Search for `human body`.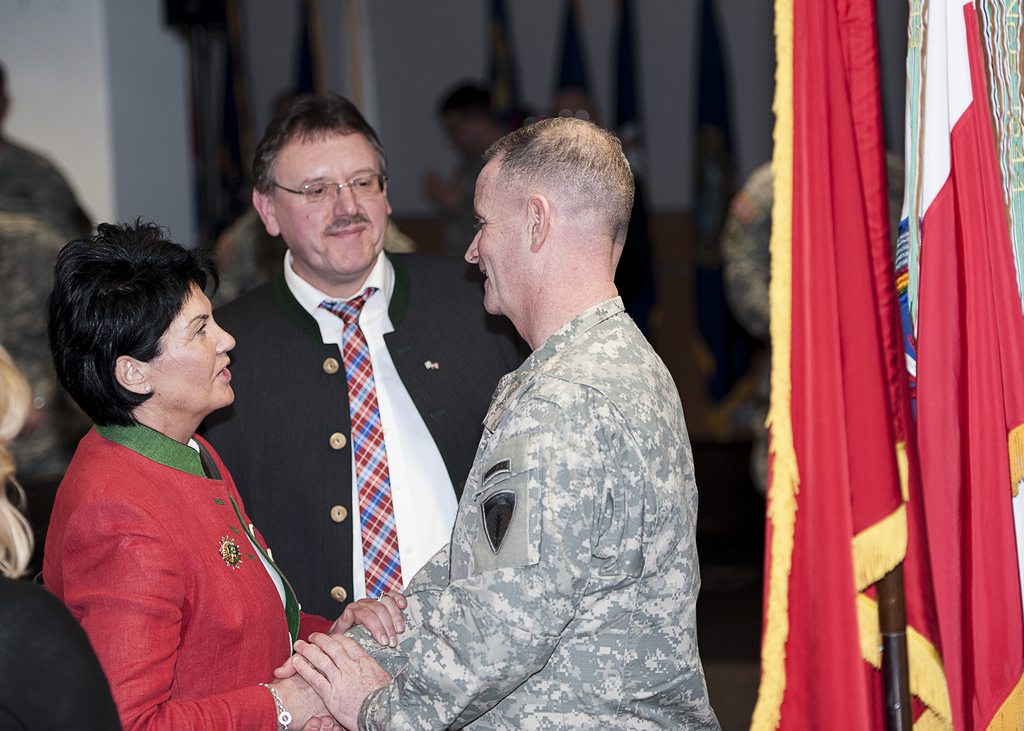
Found at 423 153 486 268.
